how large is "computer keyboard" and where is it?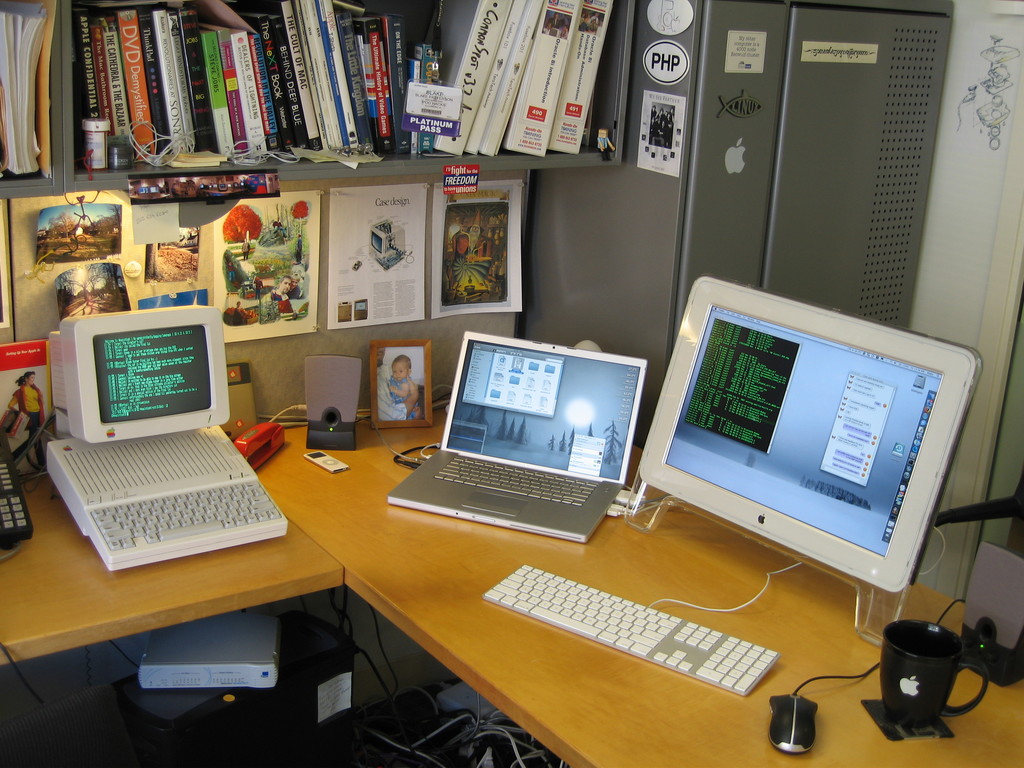
Bounding box: [483, 561, 800, 697].
